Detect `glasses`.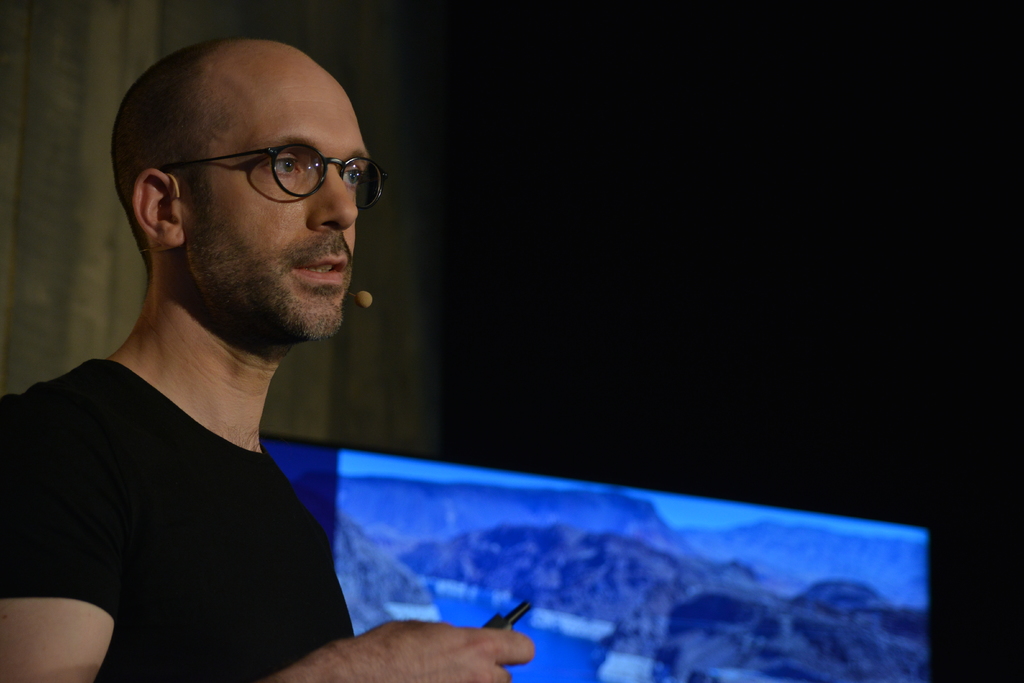
Detected at pyautogui.locateOnScreen(166, 140, 388, 211).
